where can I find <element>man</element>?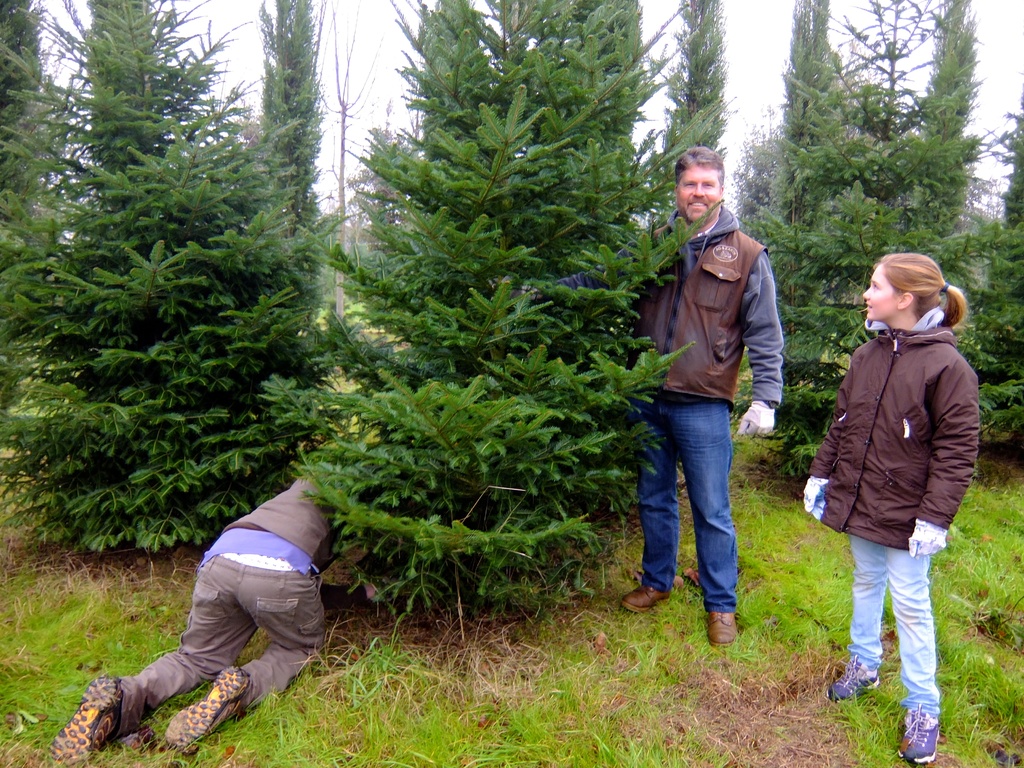
You can find it at x1=49, y1=433, x2=393, y2=767.
